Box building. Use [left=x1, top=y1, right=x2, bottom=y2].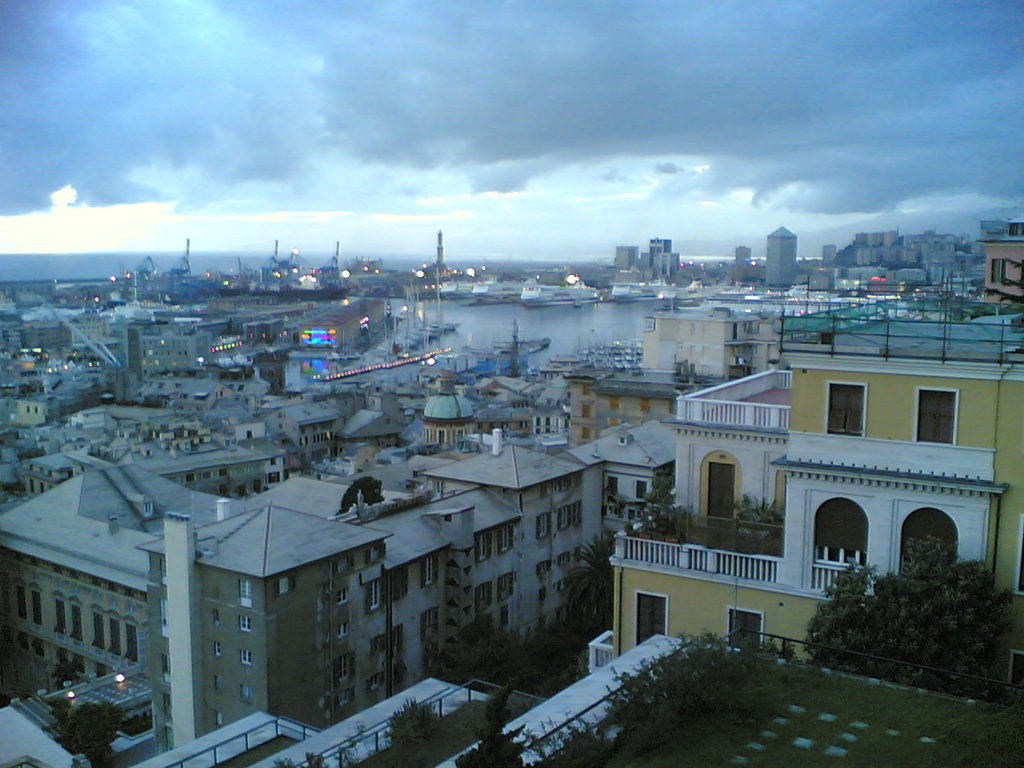
[left=594, top=302, right=1023, bottom=674].
